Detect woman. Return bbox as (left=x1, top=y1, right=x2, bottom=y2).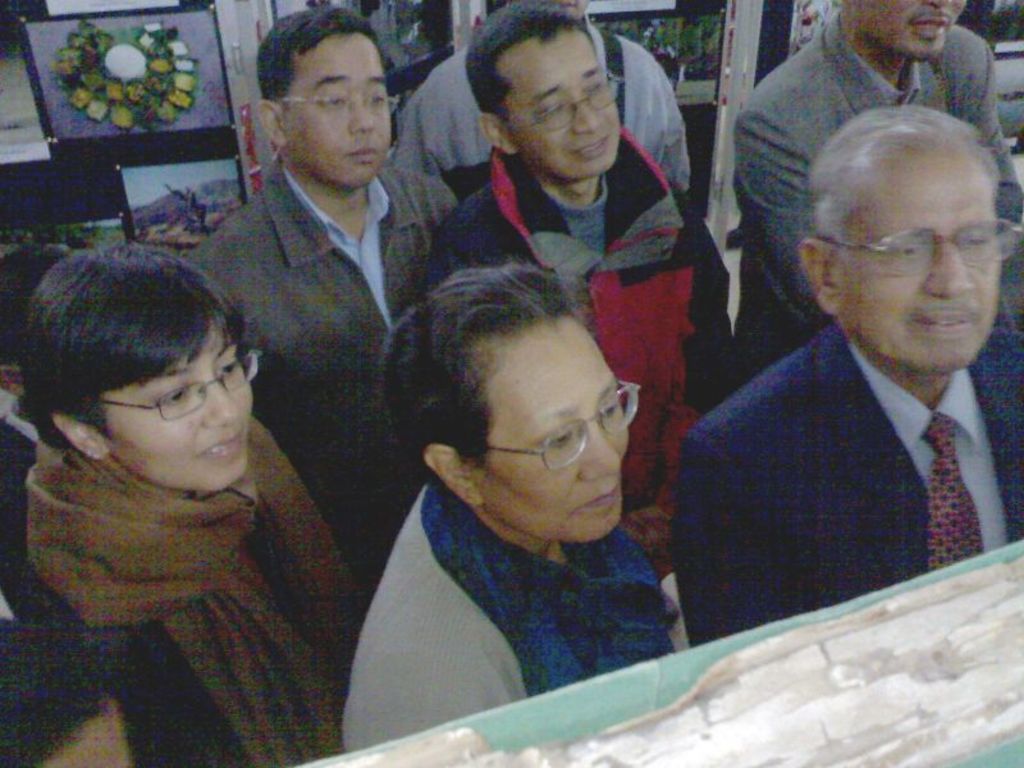
(left=0, top=224, right=351, bottom=762).
